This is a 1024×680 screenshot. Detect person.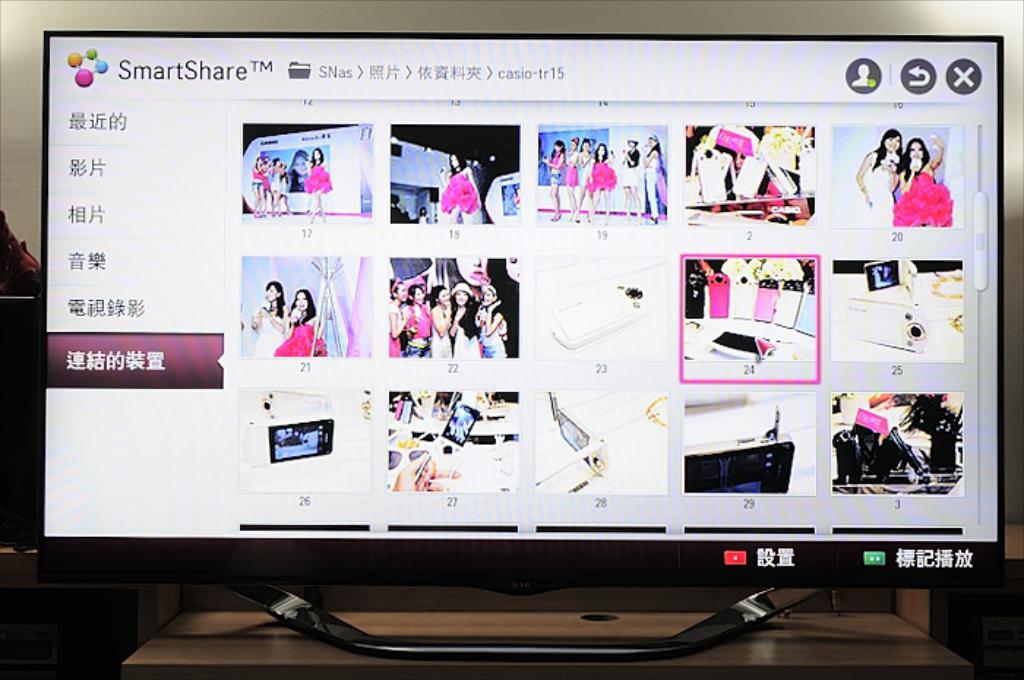
(left=303, top=145, right=331, bottom=227).
